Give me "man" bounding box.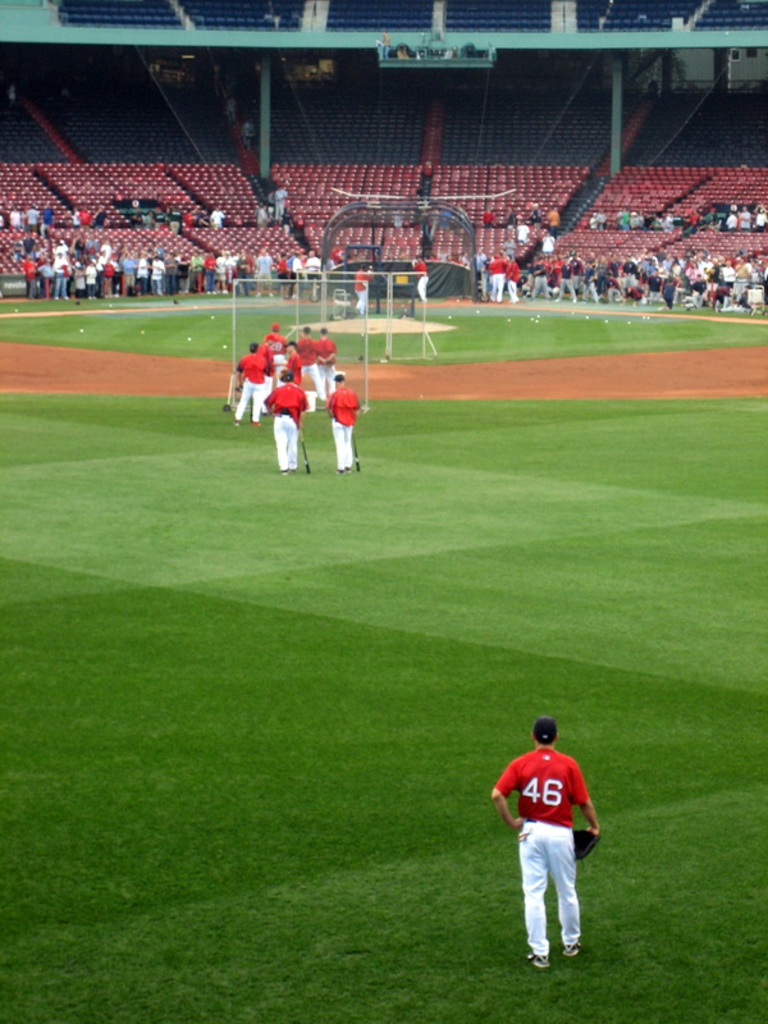
<box>326,371,361,476</box>.
